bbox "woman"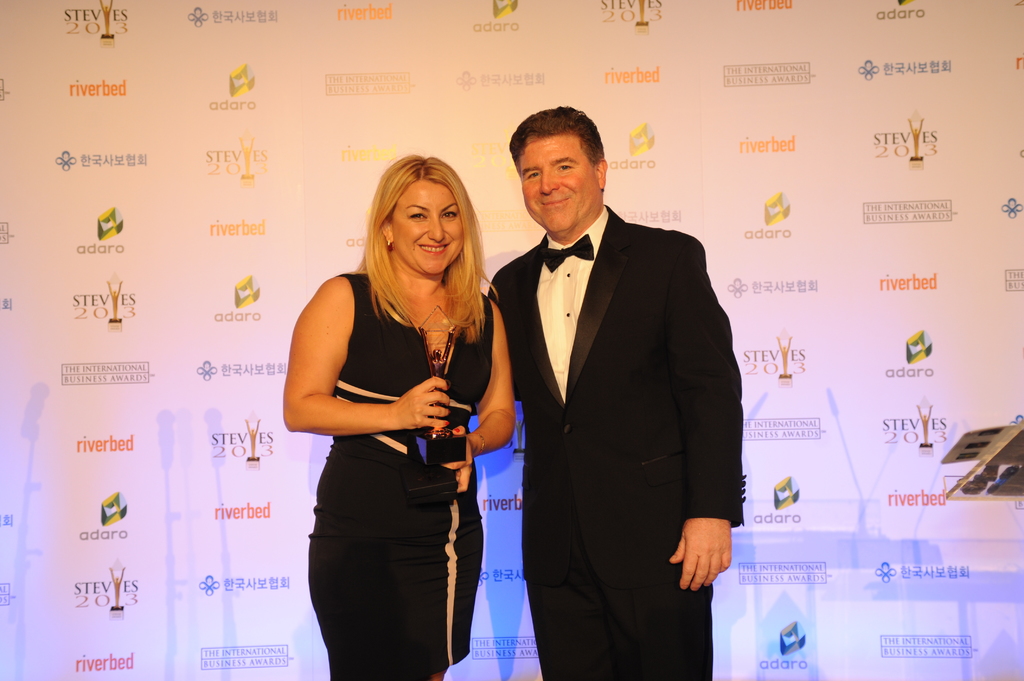
(284, 150, 532, 680)
